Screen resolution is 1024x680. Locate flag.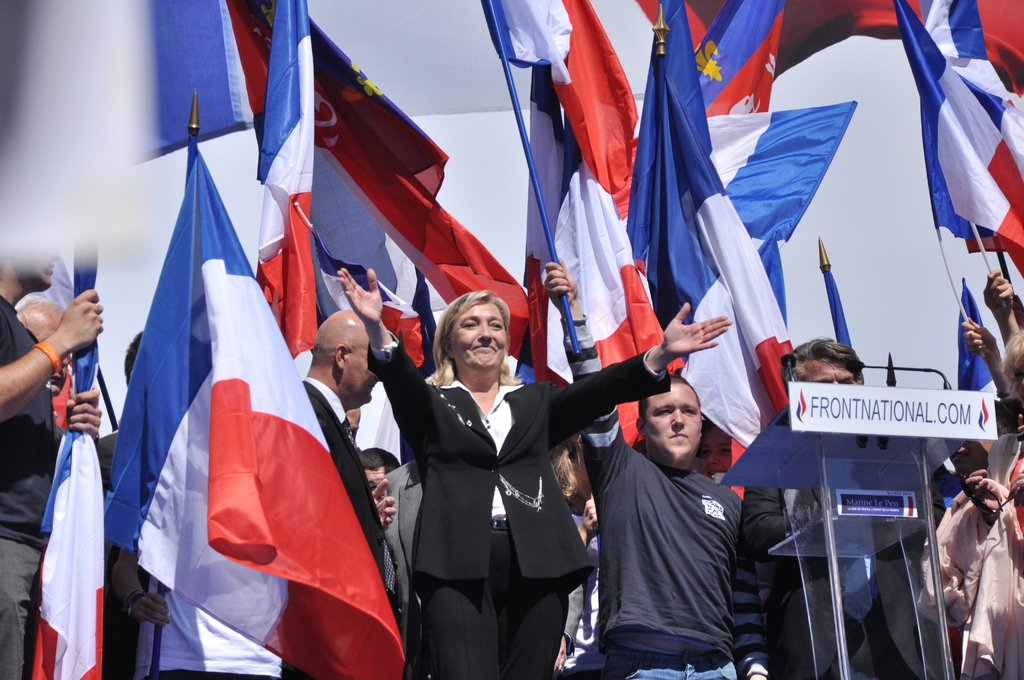
[758, 235, 792, 323].
